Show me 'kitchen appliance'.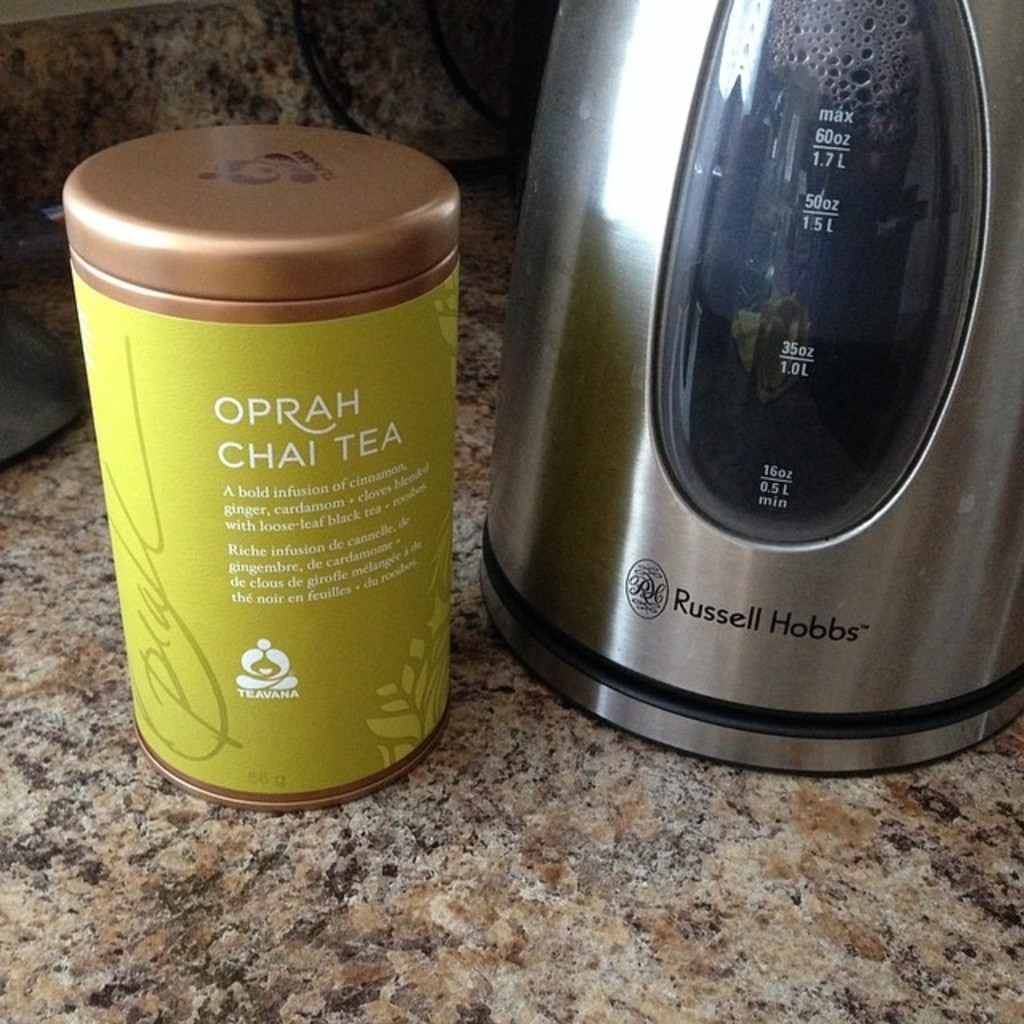
'kitchen appliance' is here: (478, 2, 1022, 778).
